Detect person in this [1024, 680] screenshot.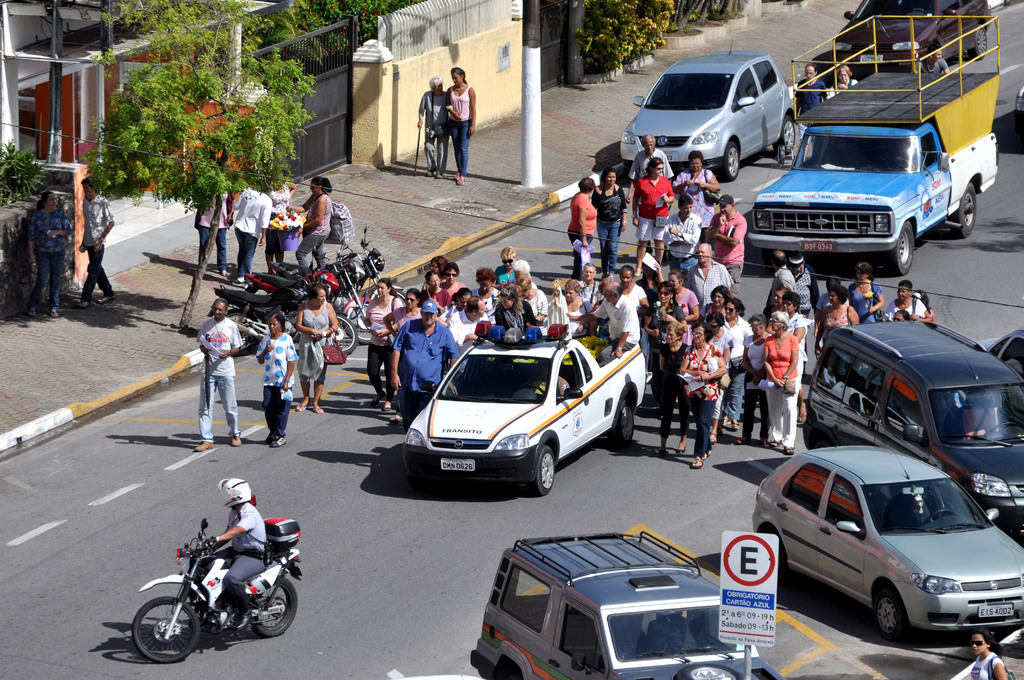
Detection: 842,259,877,321.
